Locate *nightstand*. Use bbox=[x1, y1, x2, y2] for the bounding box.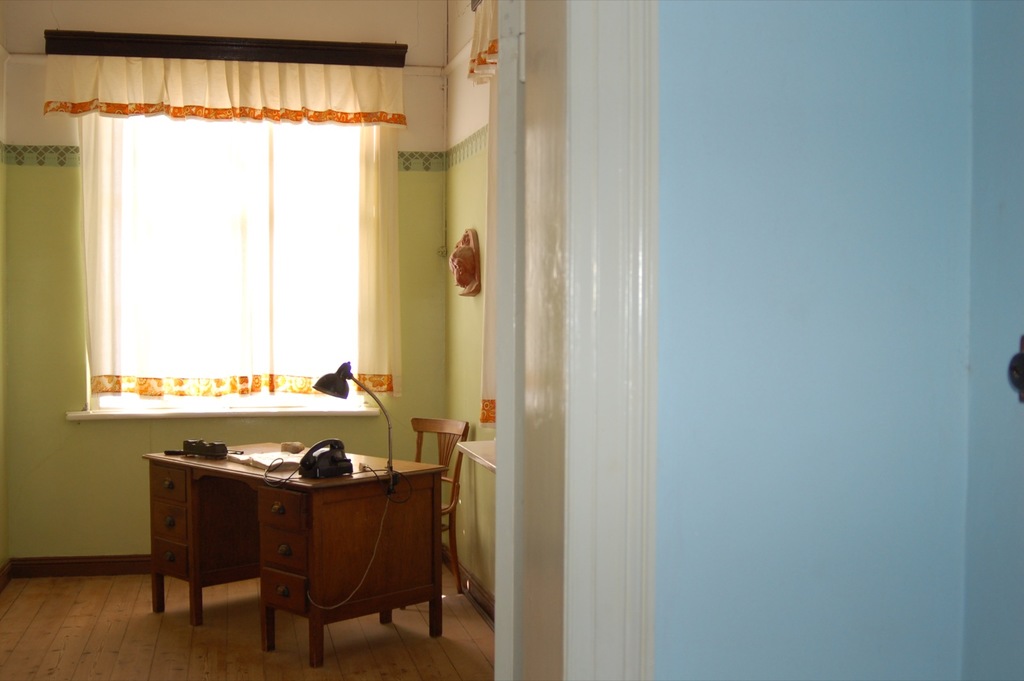
bbox=[141, 422, 437, 660].
